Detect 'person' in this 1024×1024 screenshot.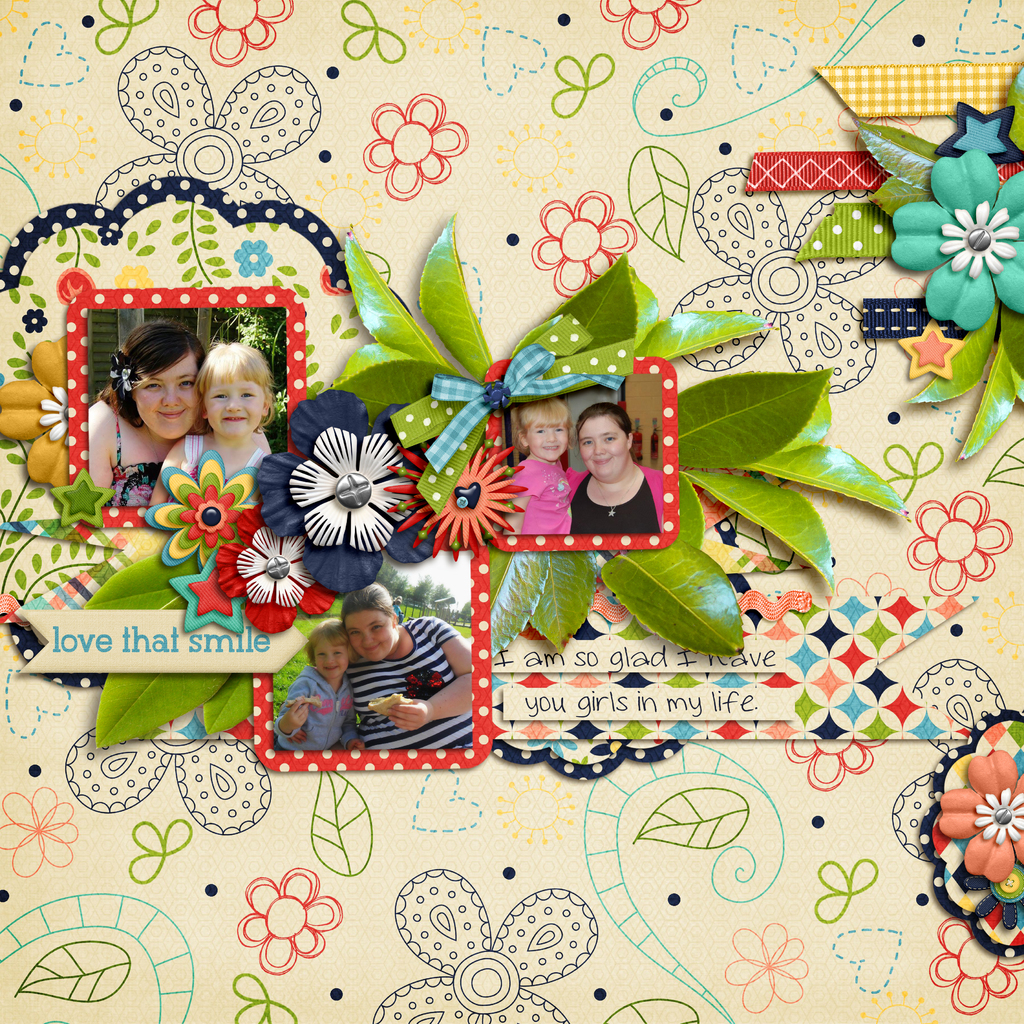
Detection: crop(335, 581, 479, 756).
